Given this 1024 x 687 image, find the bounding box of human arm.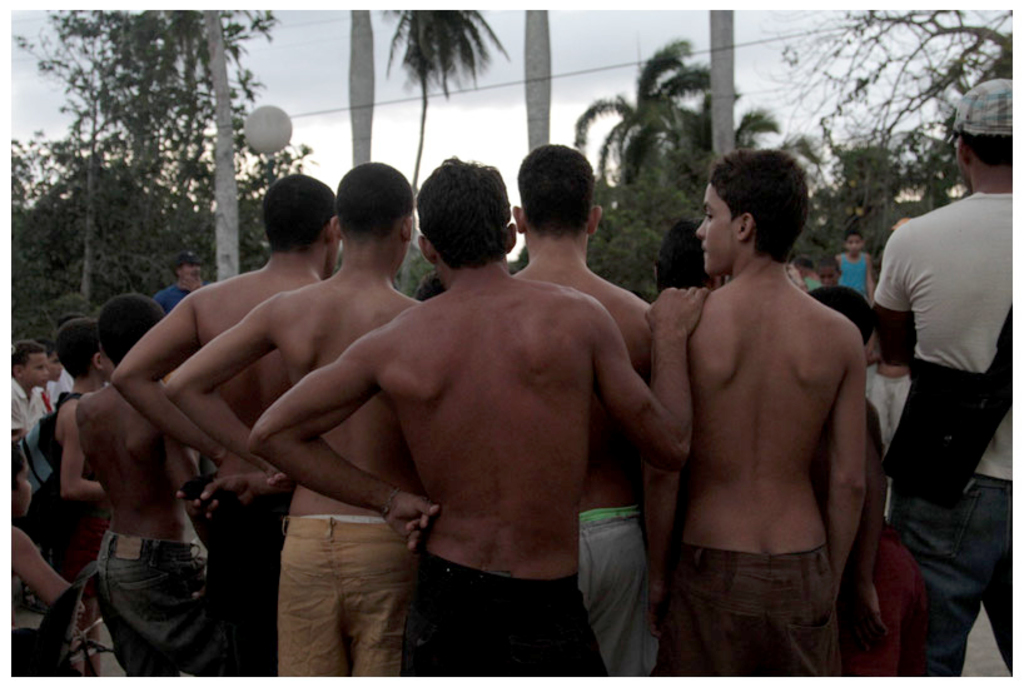
229,347,398,548.
